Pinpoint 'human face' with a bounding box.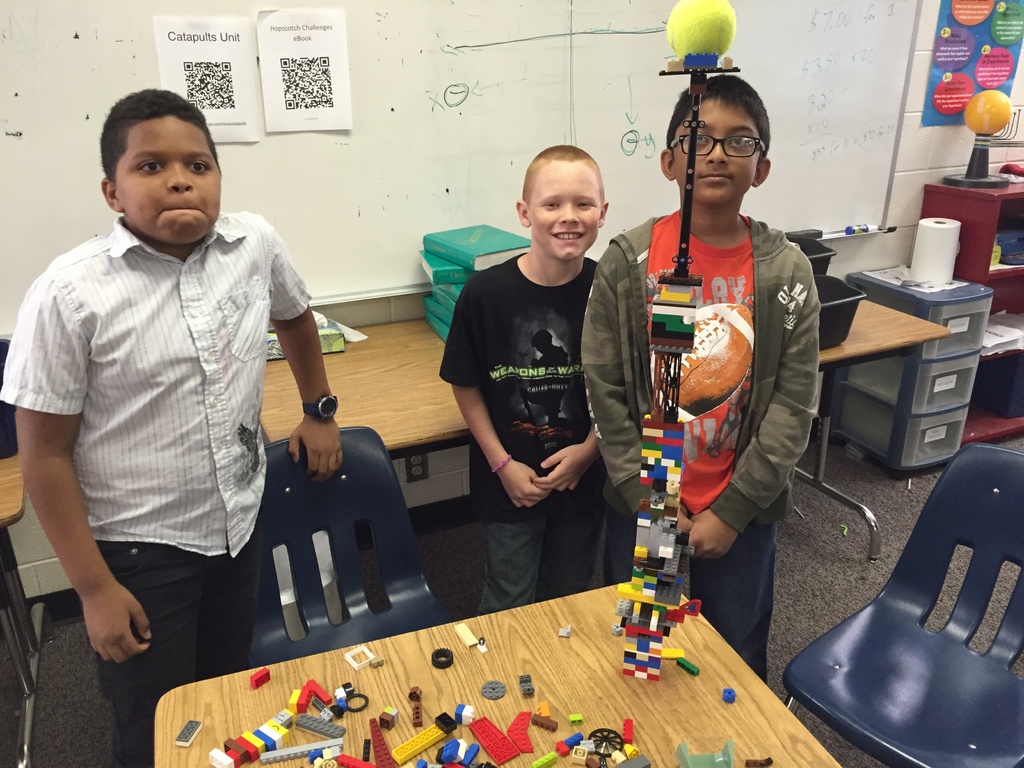
[676,95,765,197].
